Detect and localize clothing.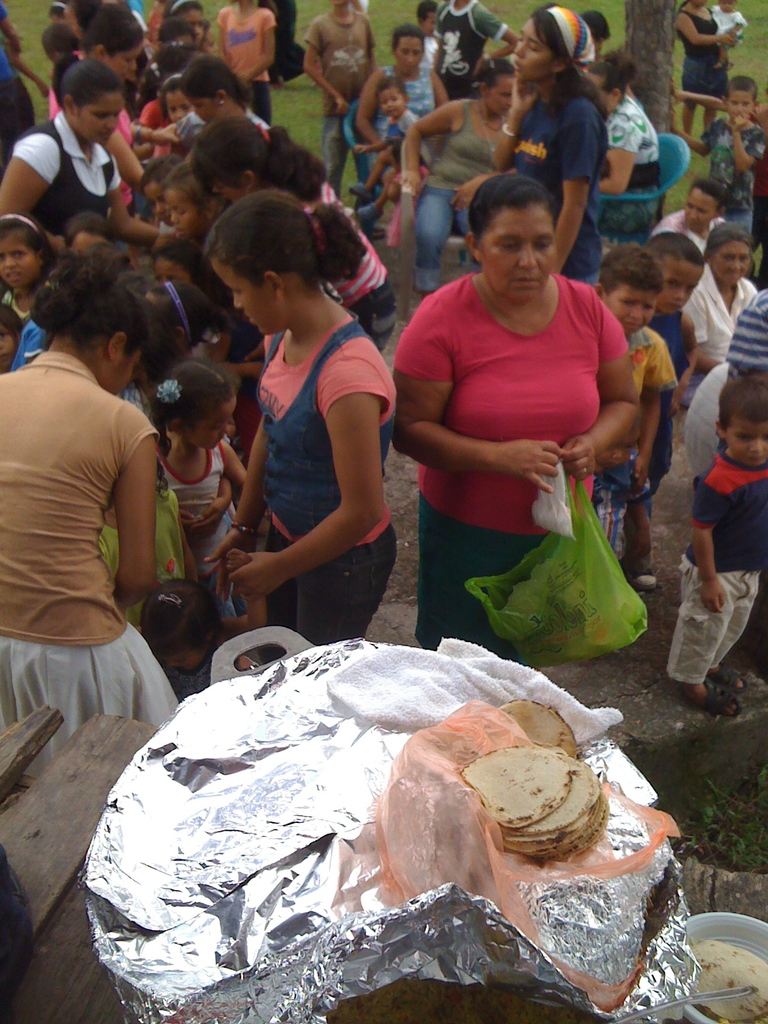
Localized at crop(701, 0, 750, 36).
